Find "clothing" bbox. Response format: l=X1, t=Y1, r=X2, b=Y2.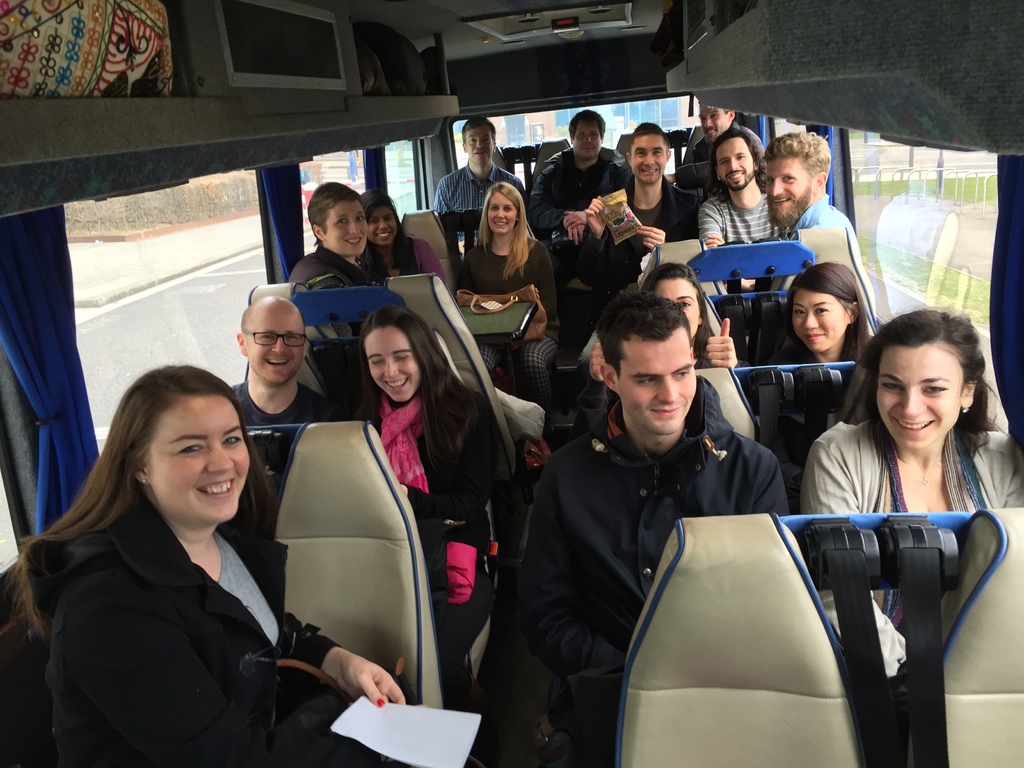
l=525, t=146, r=622, b=284.
